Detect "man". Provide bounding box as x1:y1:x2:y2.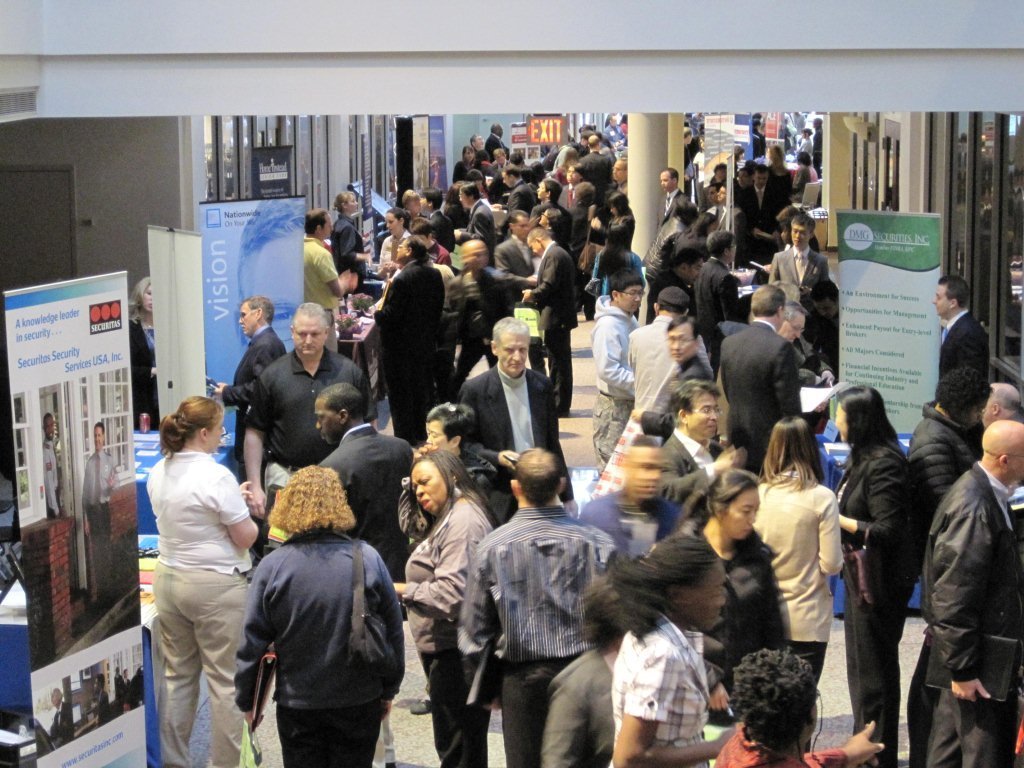
587:274:648:477.
